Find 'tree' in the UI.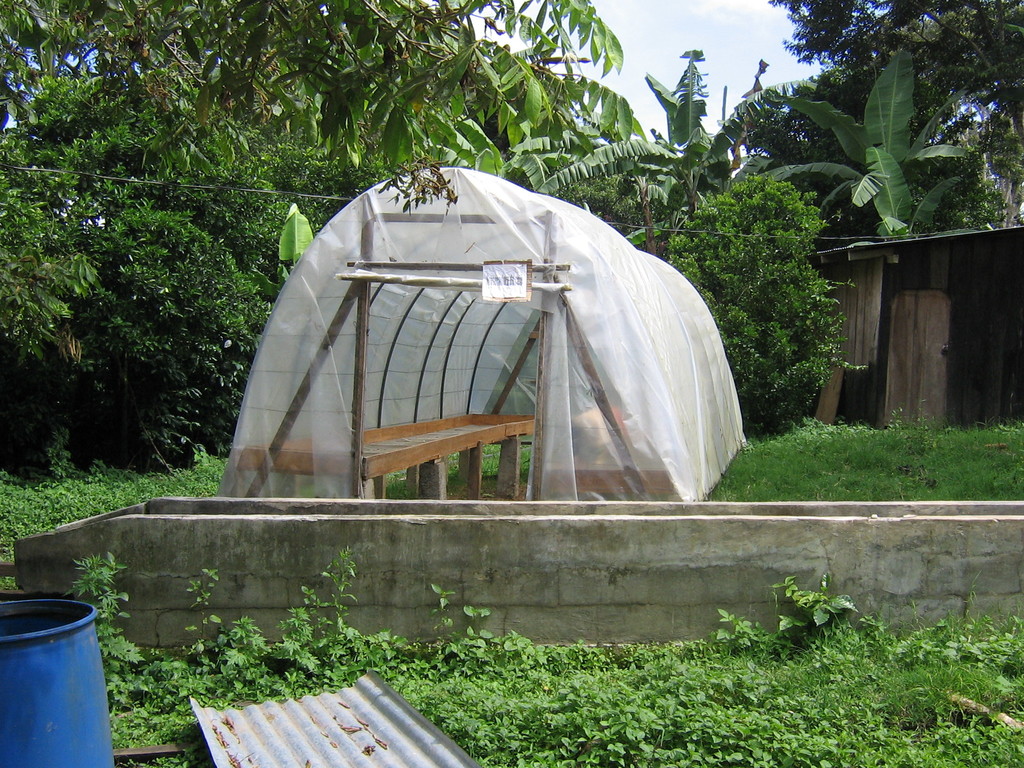
UI element at l=515, t=40, r=827, b=219.
